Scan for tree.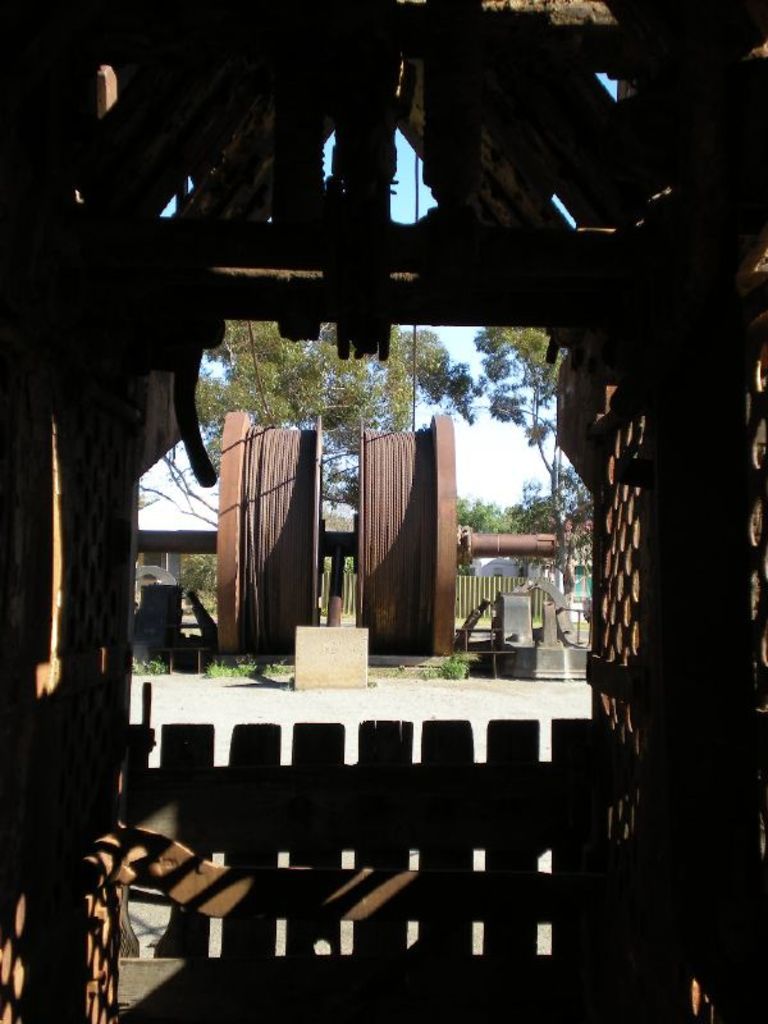
Scan result: (358,326,480,454).
